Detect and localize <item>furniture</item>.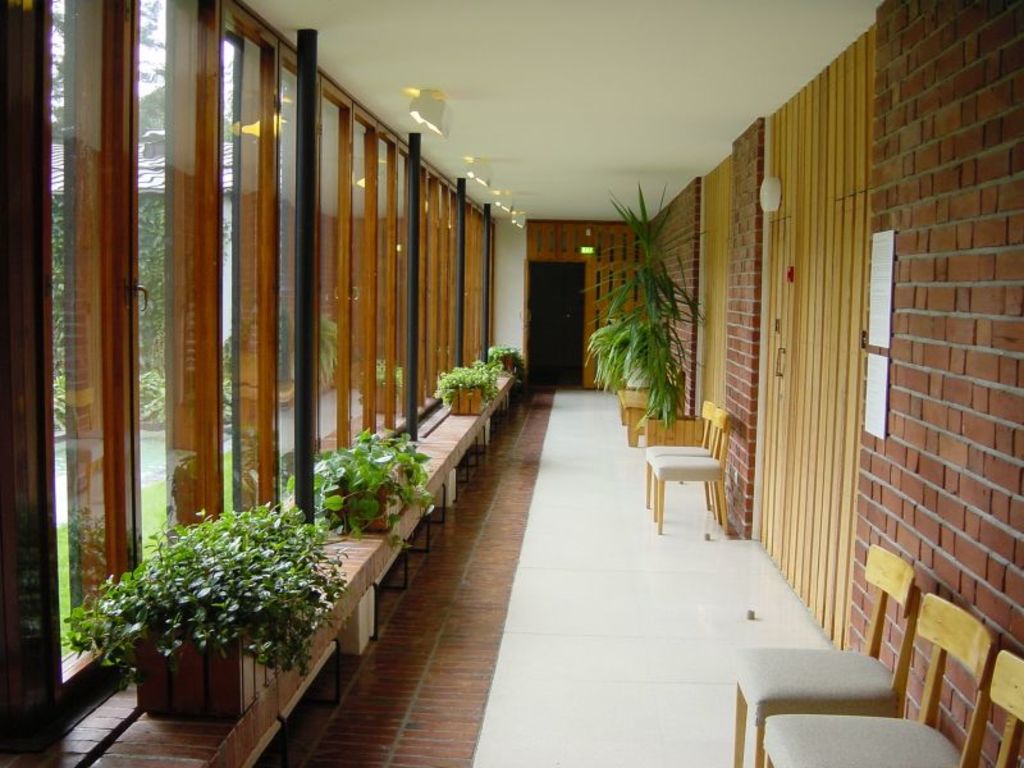
Localized at locate(987, 652, 1023, 767).
